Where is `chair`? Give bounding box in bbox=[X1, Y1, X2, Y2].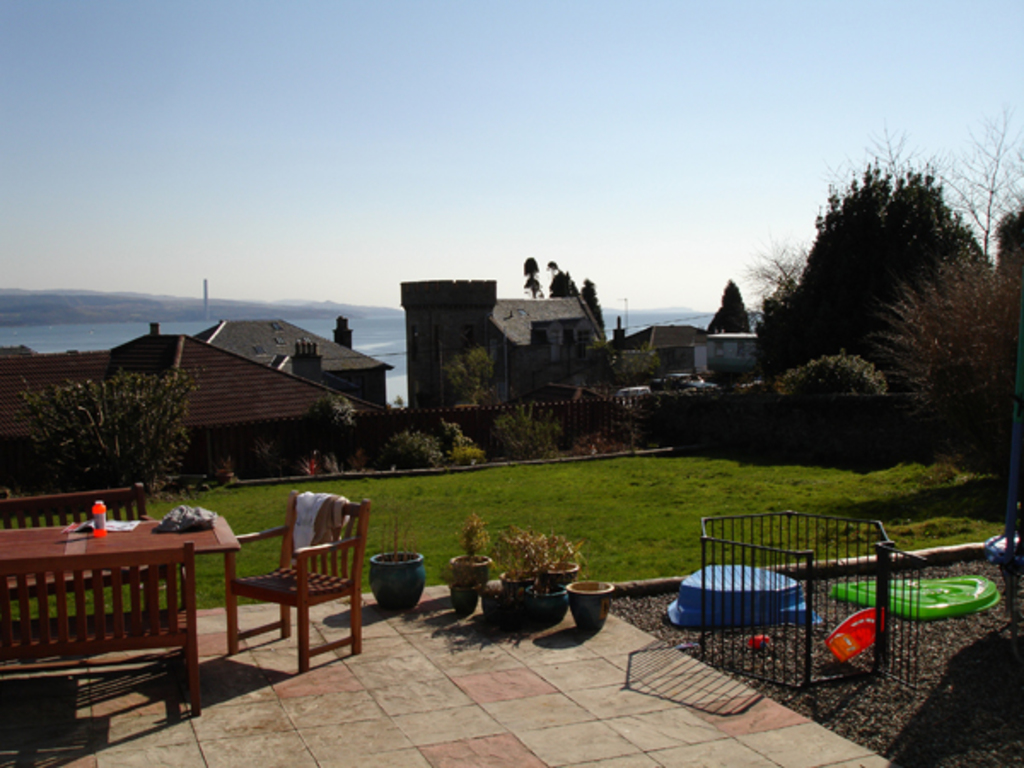
bbox=[220, 480, 375, 664].
